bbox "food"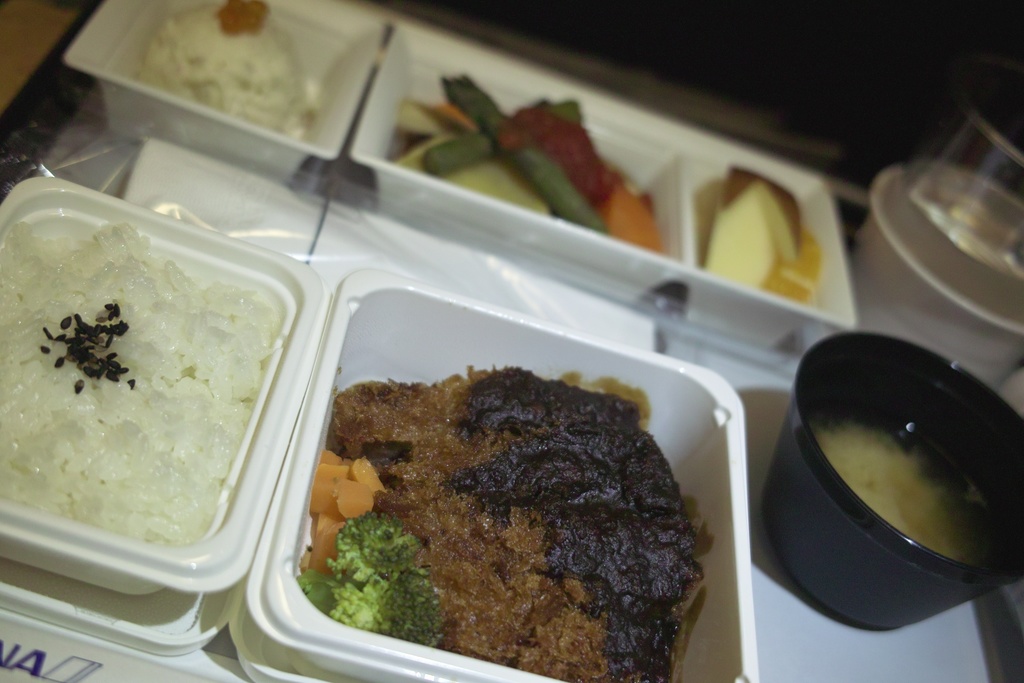
685, 163, 823, 305
